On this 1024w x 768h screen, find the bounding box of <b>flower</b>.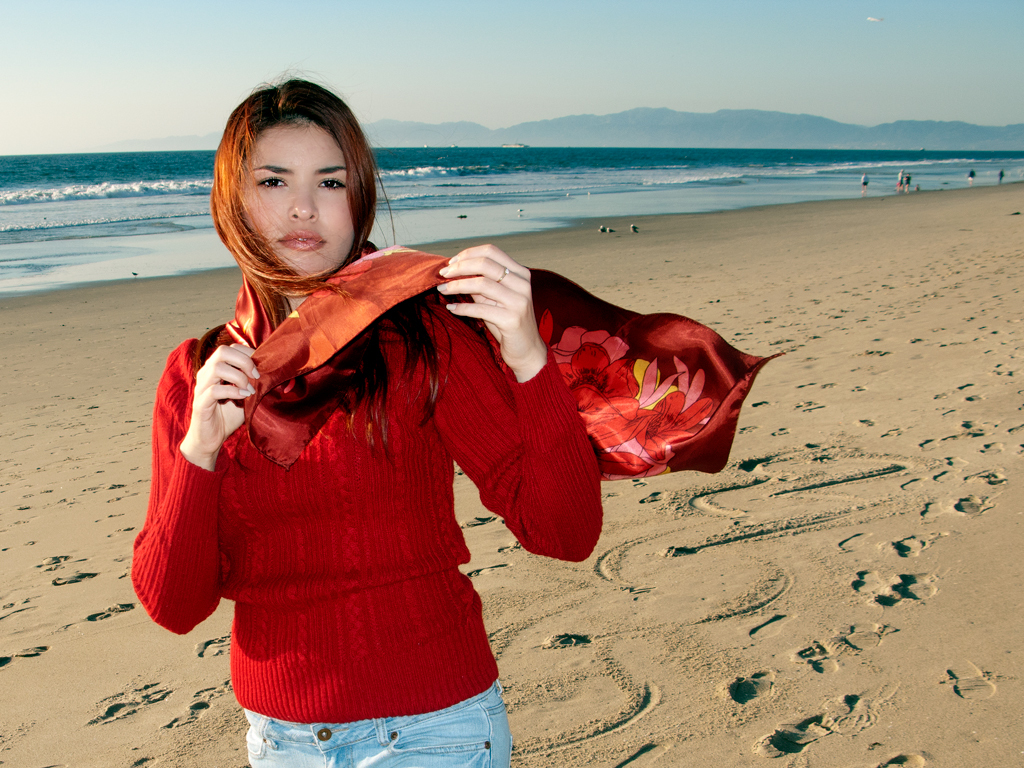
Bounding box: select_region(585, 387, 717, 456).
